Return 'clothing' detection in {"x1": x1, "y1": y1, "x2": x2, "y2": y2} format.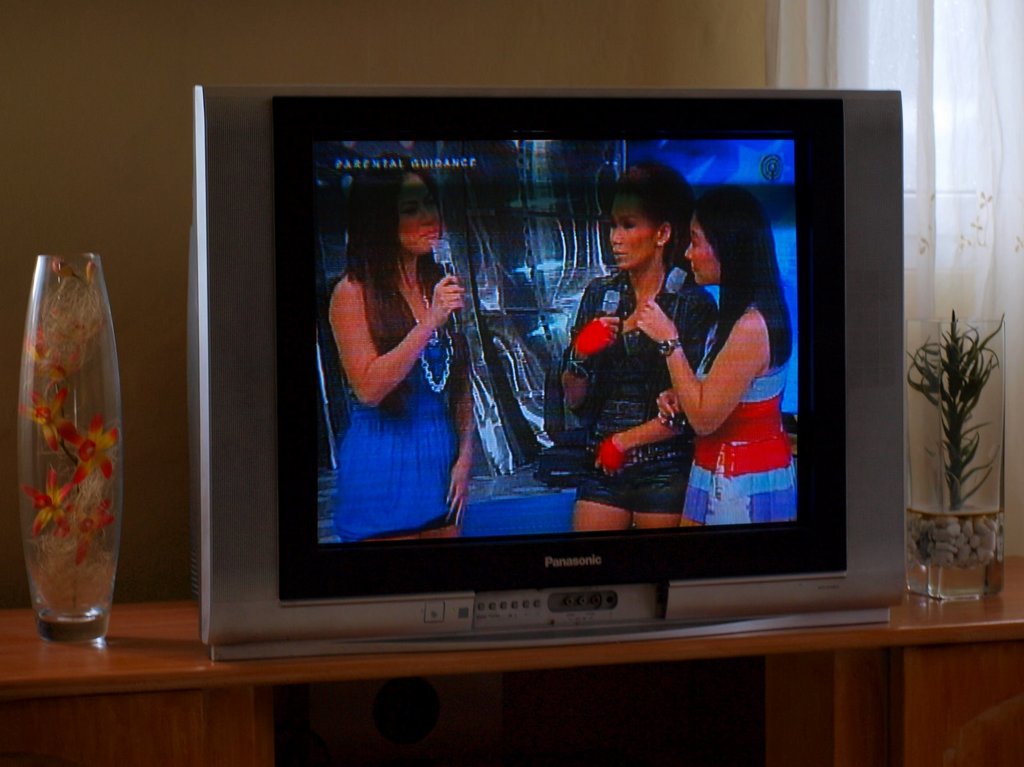
{"x1": 682, "y1": 304, "x2": 794, "y2": 529}.
